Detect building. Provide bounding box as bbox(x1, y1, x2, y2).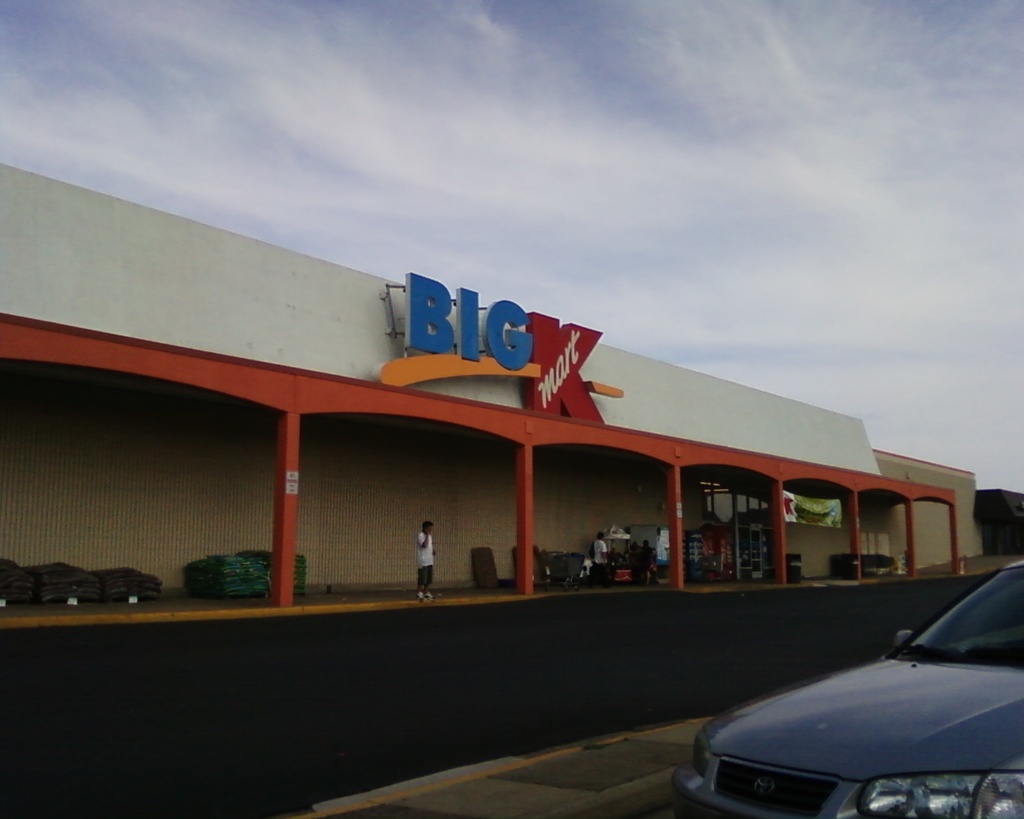
bbox(1, 165, 962, 625).
